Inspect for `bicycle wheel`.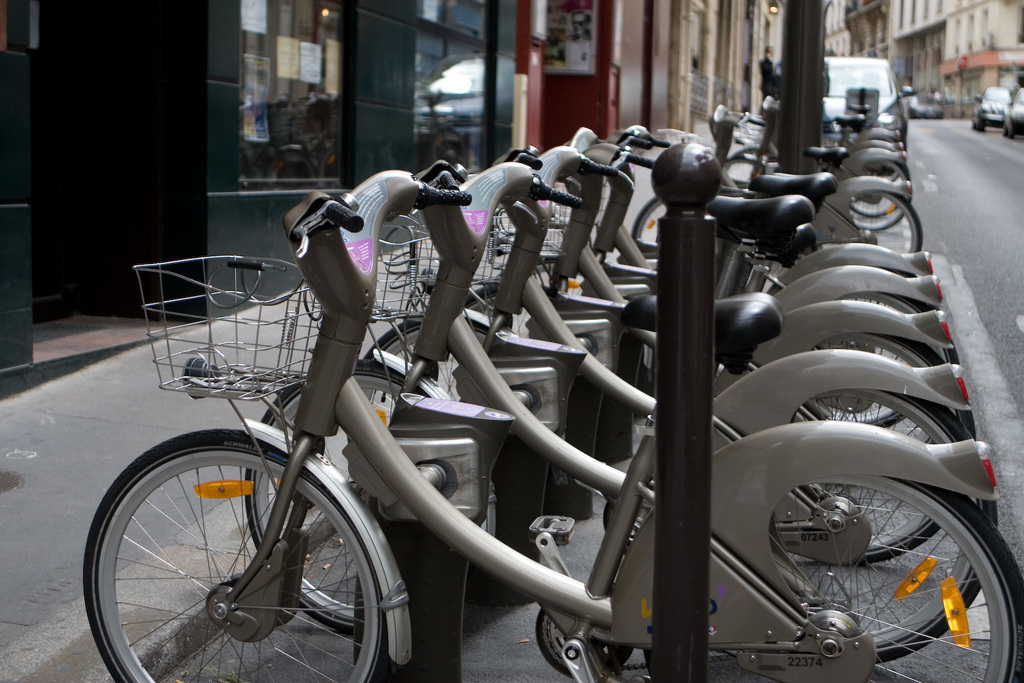
Inspection: (817, 291, 926, 430).
